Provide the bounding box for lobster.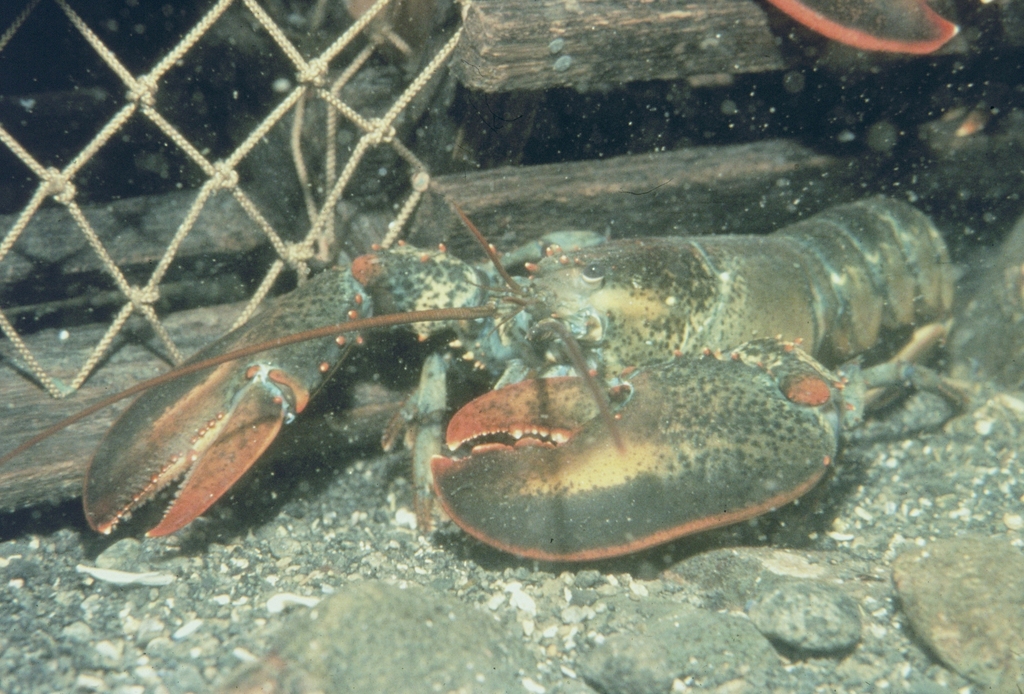
left=0, top=156, right=958, bottom=567.
